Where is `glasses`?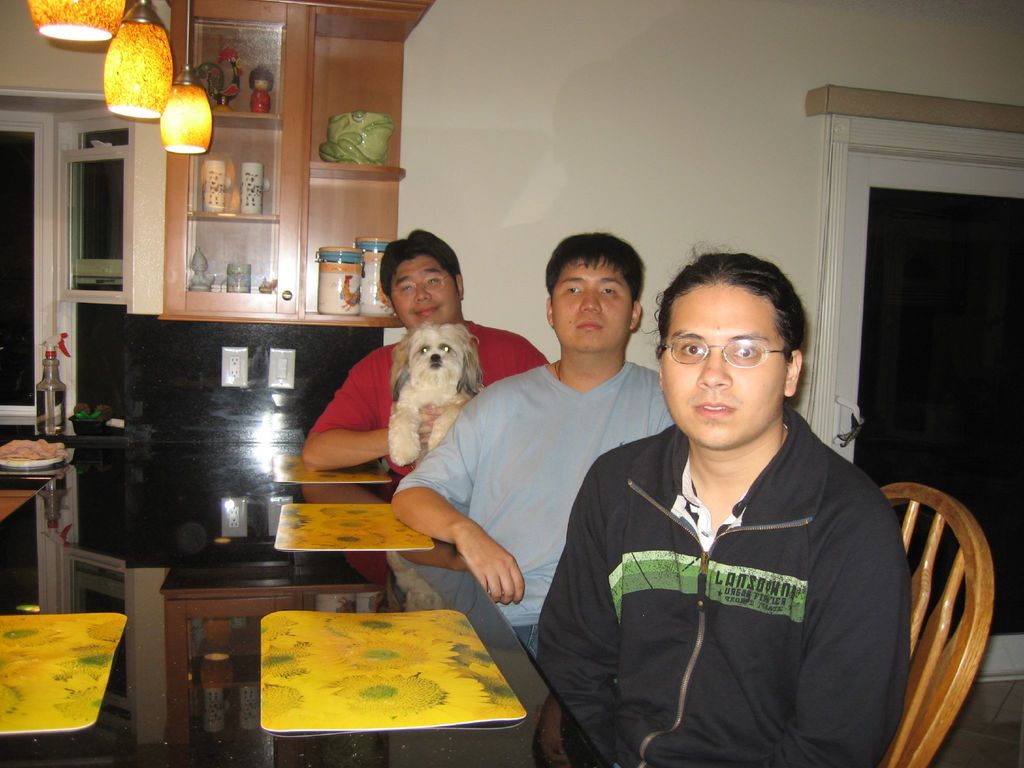
387/269/454/302.
